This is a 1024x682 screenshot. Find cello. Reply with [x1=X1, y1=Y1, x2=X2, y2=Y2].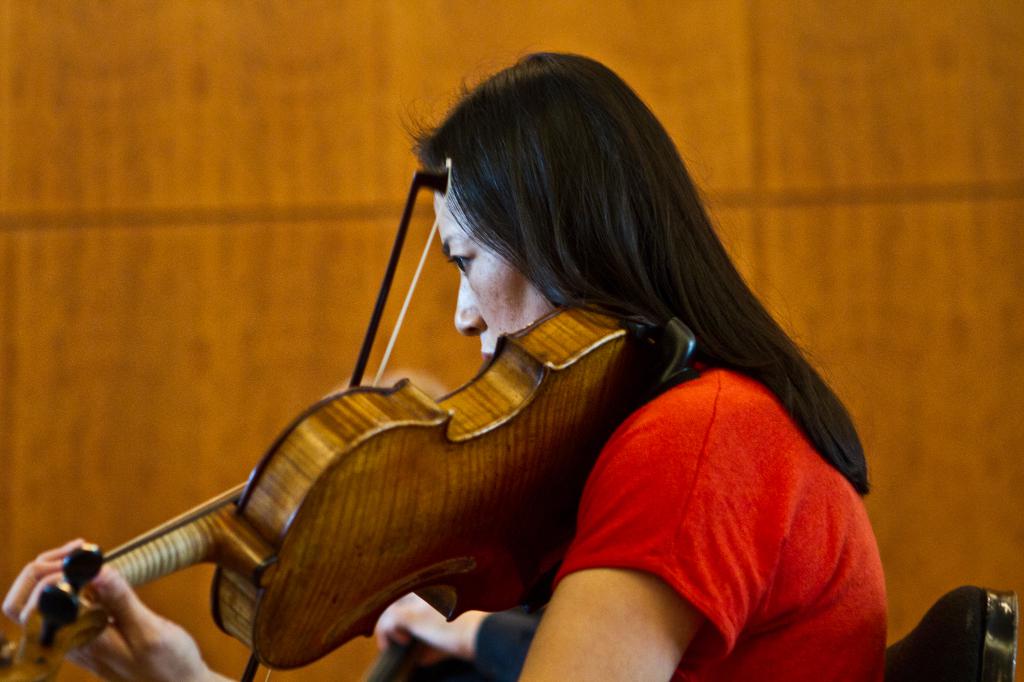
[x1=0, y1=152, x2=698, y2=681].
